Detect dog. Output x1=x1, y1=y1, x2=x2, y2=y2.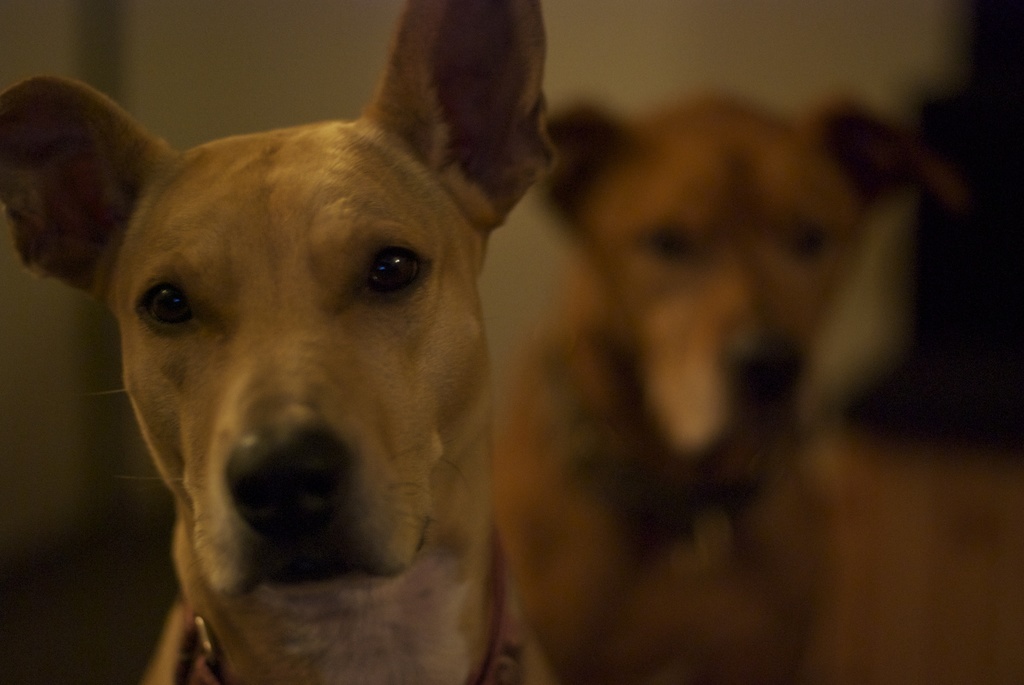
x1=483, y1=92, x2=1023, y2=684.
